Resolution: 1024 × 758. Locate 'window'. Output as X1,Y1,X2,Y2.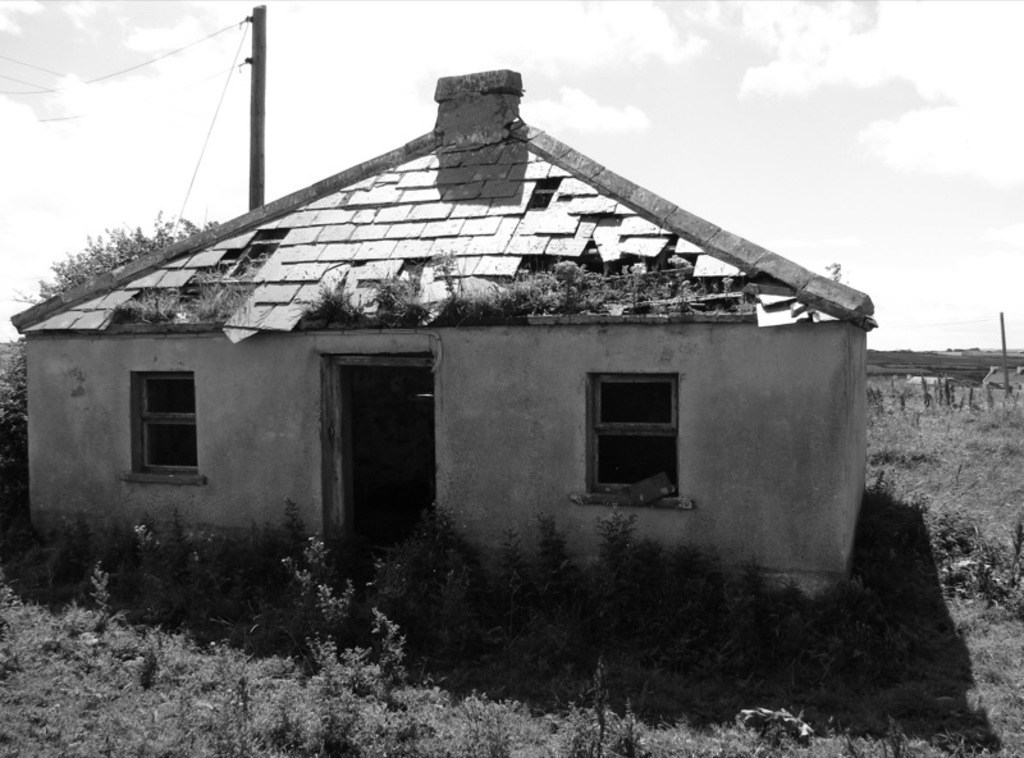
114,351,196,484.
